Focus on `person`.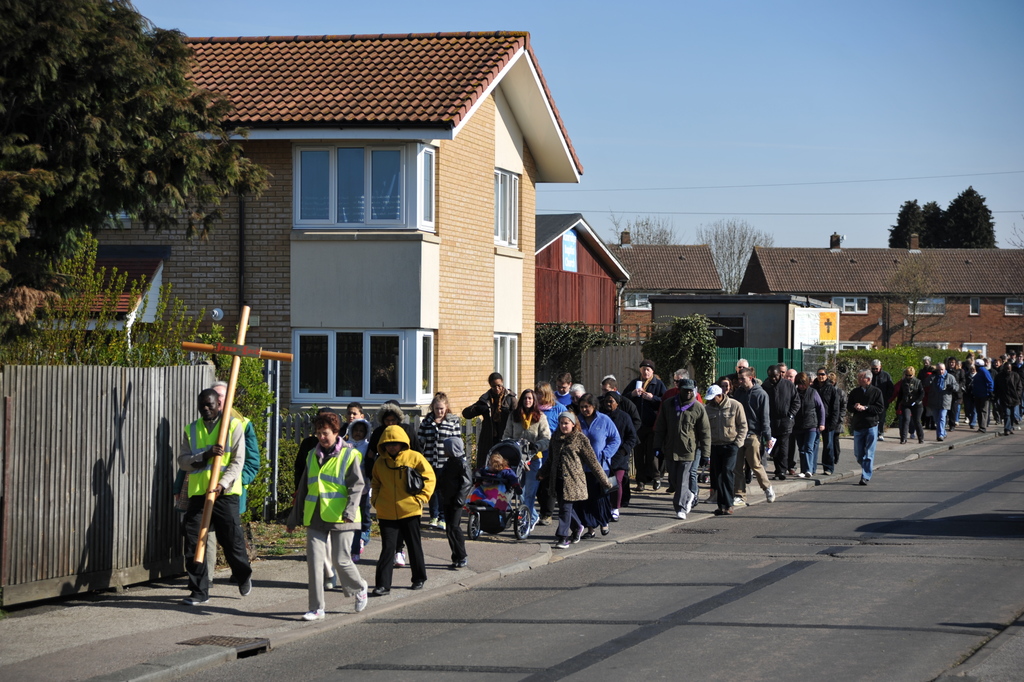
Focused at l=172, t=388, r=257, b=612.
